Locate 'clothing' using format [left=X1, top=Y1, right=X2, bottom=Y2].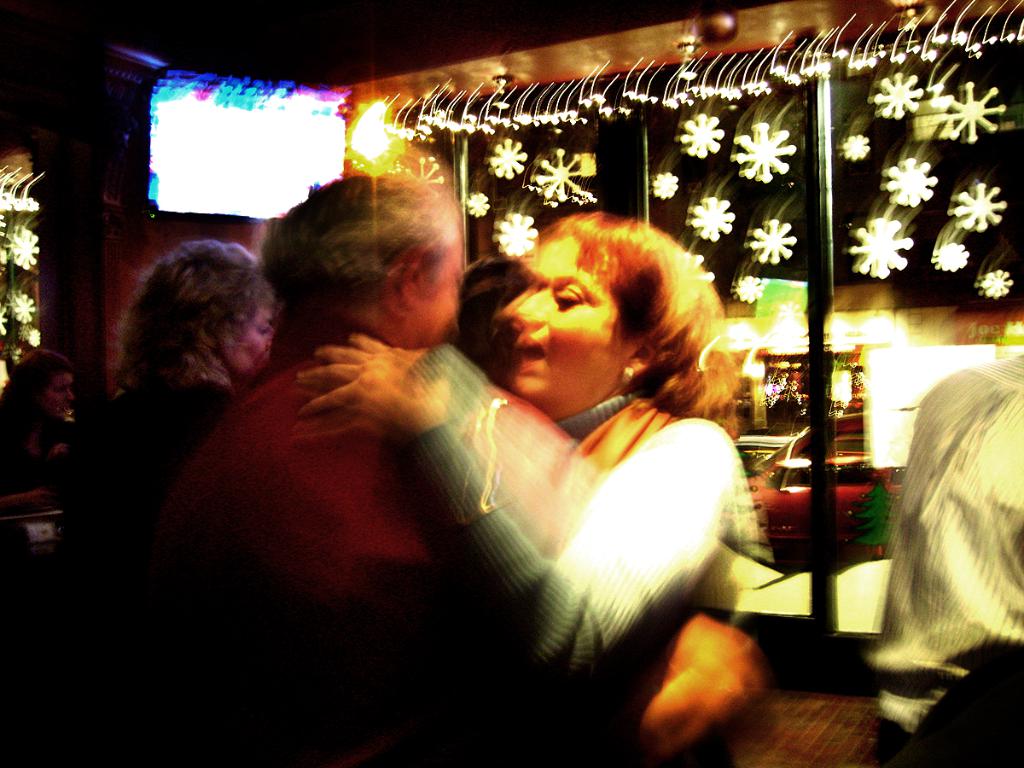
[left=168, top=370, right=405, bottom=667].
